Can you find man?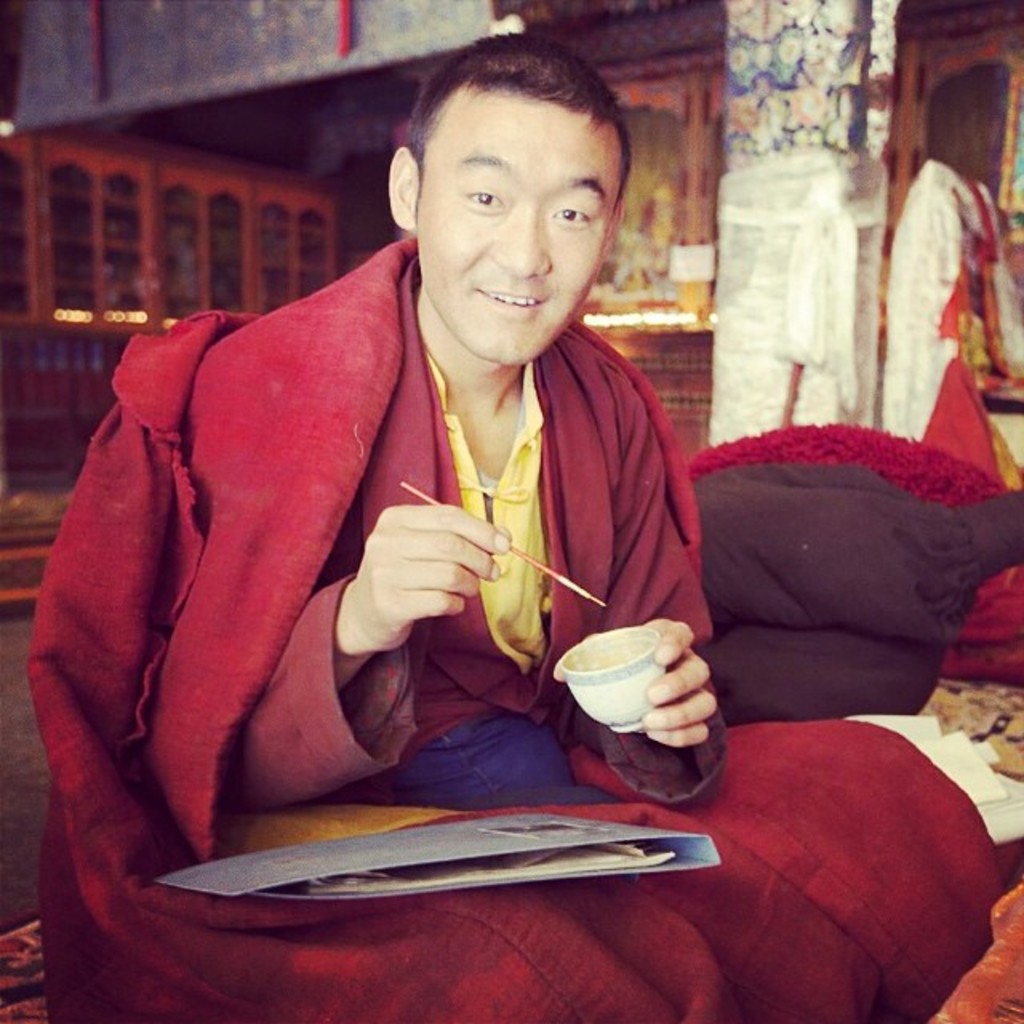
Yes, bounding box: crop(62, 58, 786, 926).
